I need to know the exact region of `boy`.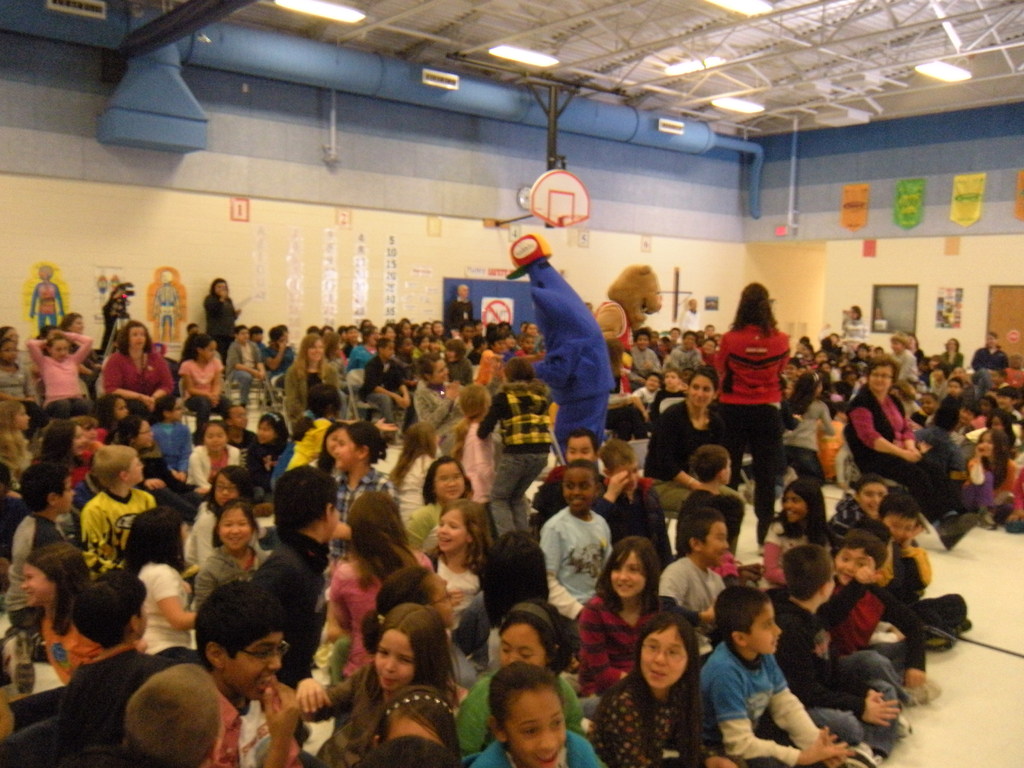
Region: box(696, 582, 822, 755).
